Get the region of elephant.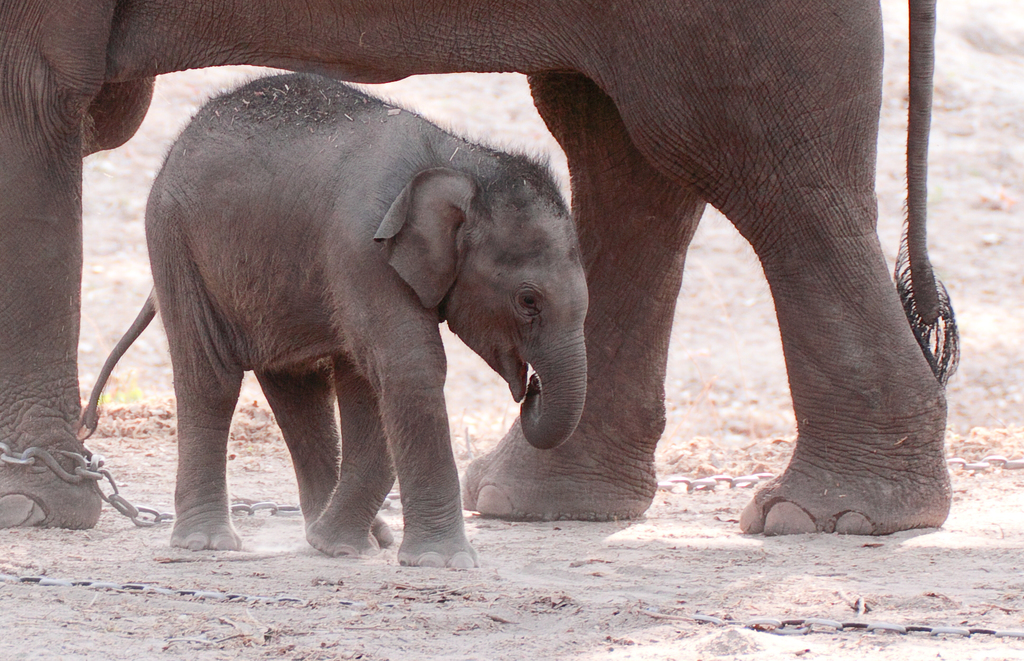
83:70:585:563.
